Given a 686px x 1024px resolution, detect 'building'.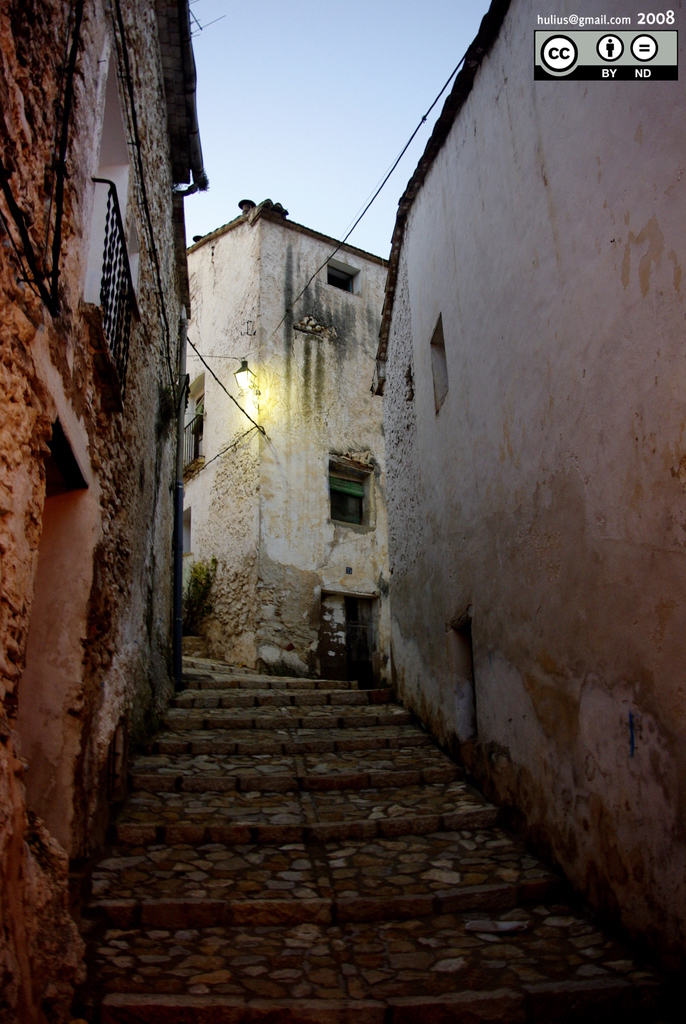
rect(0, 0, 214, 1023).
